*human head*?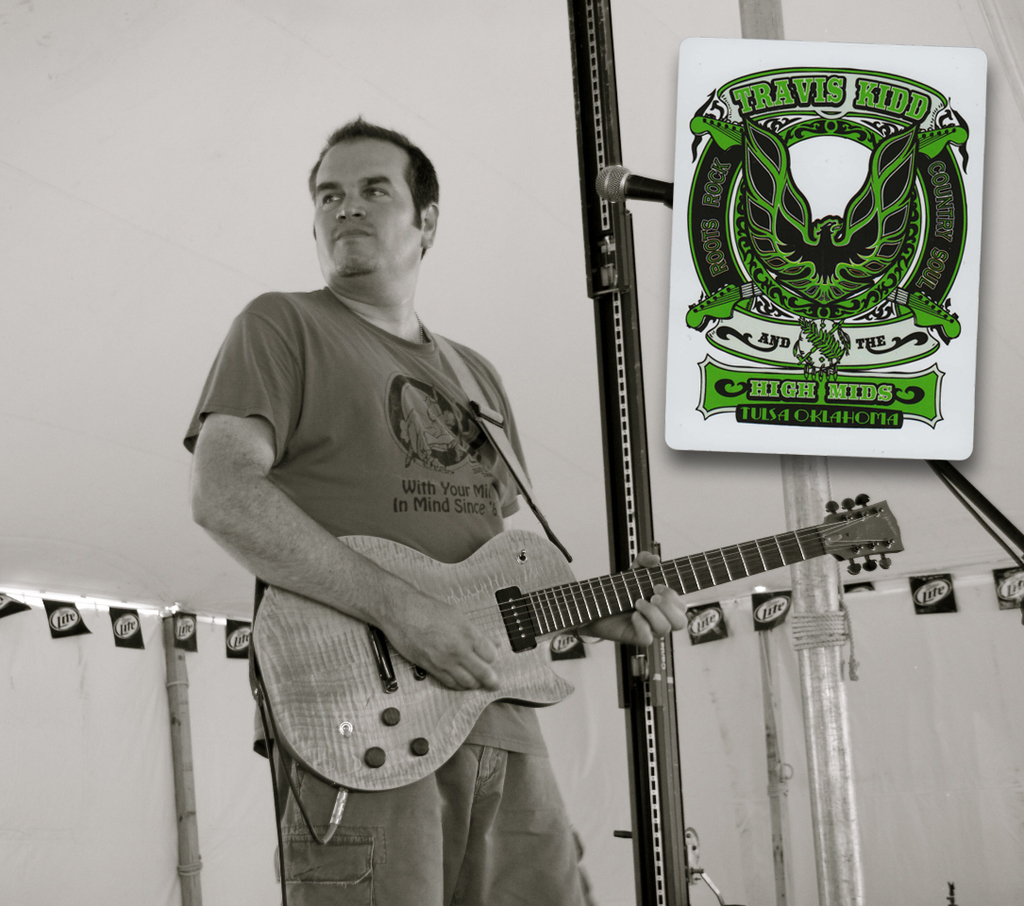
region(293, 112, 448, 294)
